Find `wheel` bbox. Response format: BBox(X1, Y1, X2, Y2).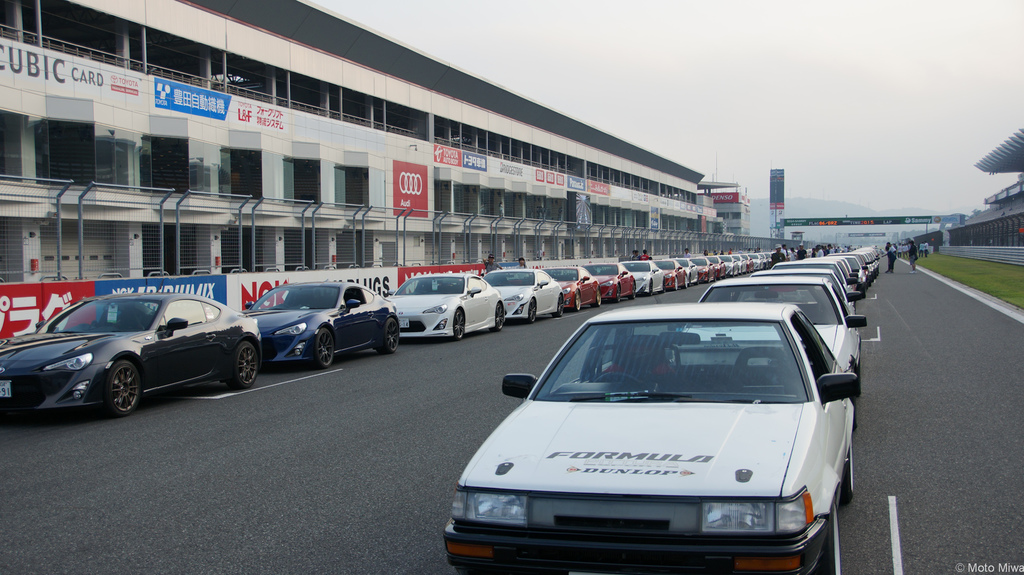
BBox(495, 302, 506, 329).
